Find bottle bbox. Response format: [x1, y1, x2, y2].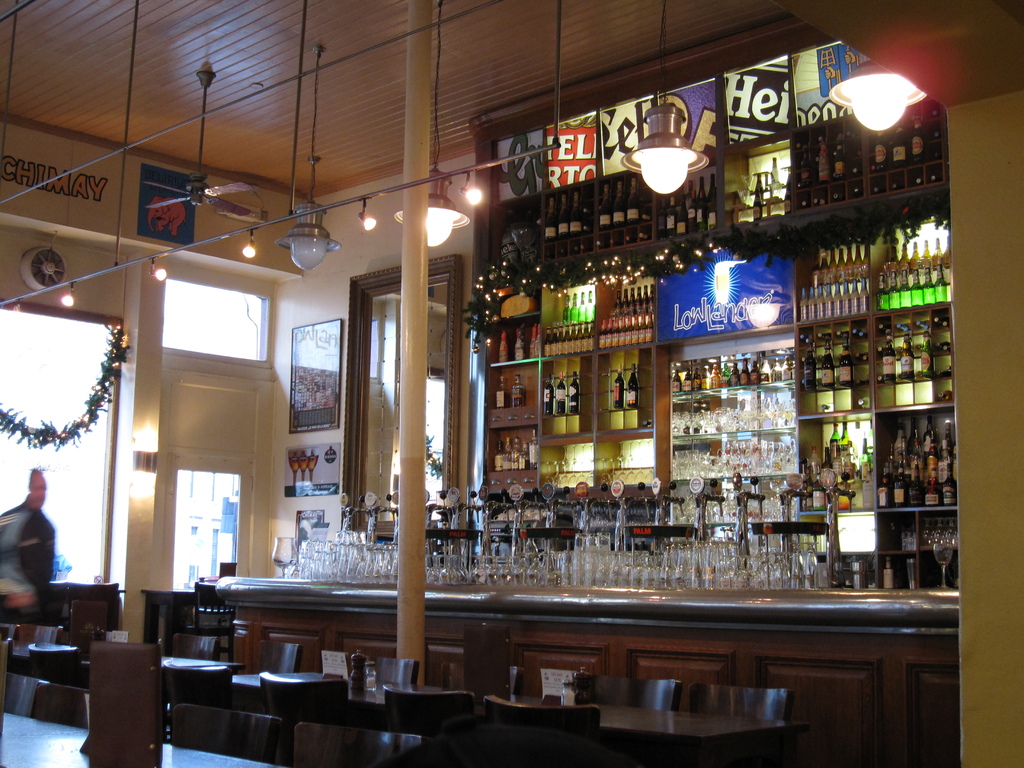
[909, 241, 922, 267].
